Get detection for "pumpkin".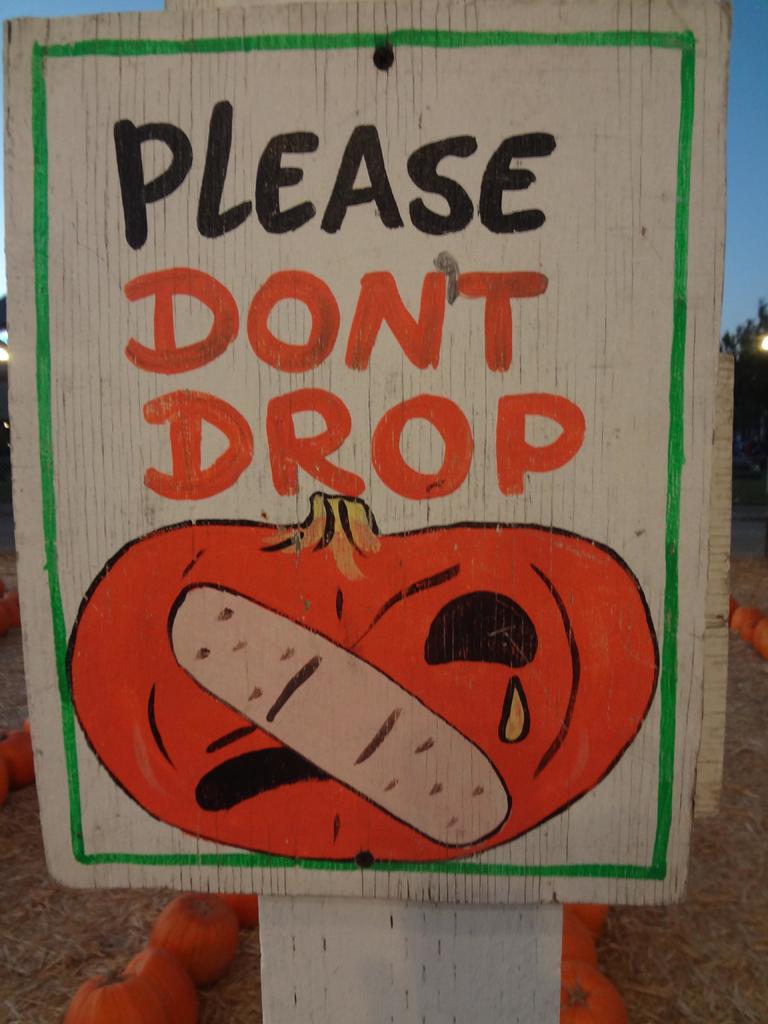
Detection: <region>61, 959, 170, 1023</region>.
